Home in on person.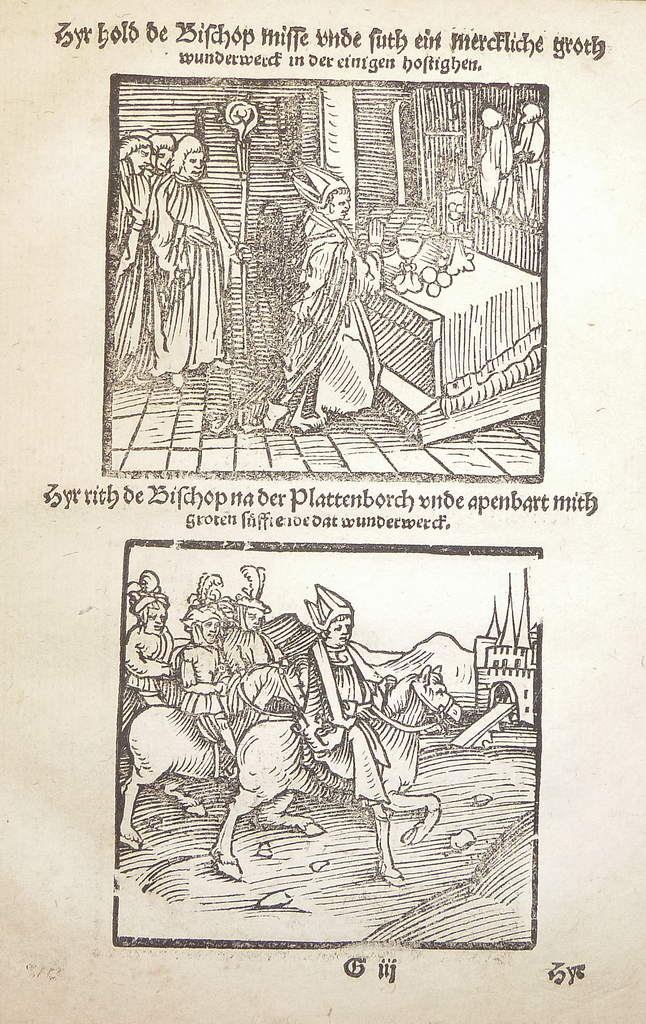
Homed in at (left=209, top=572, right=295, bottom=710).
